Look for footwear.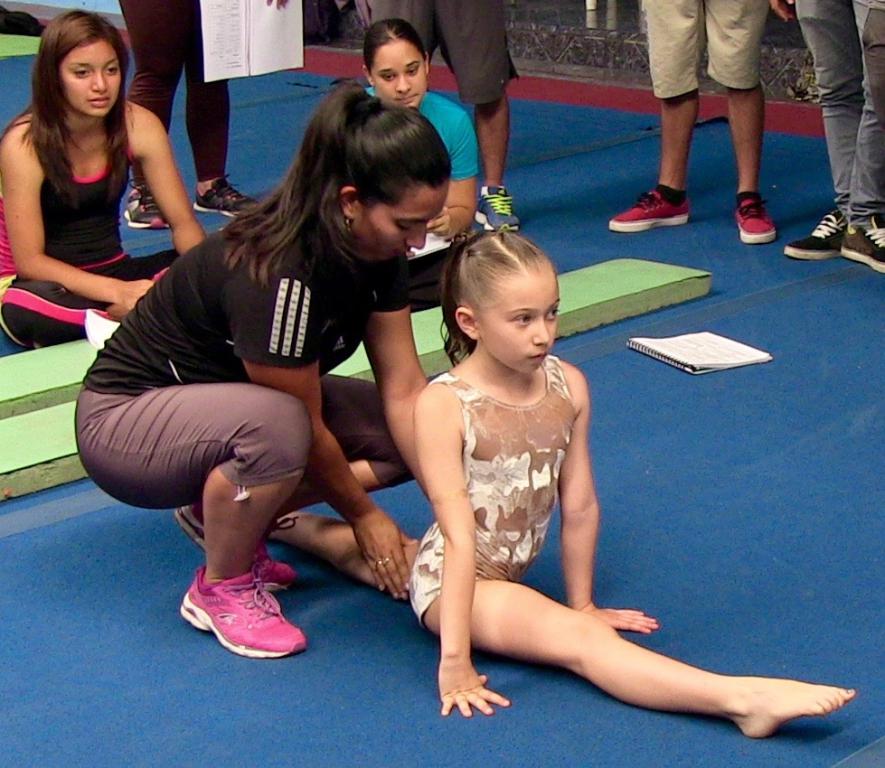
Found: crop(733, 188, 777, 243).
